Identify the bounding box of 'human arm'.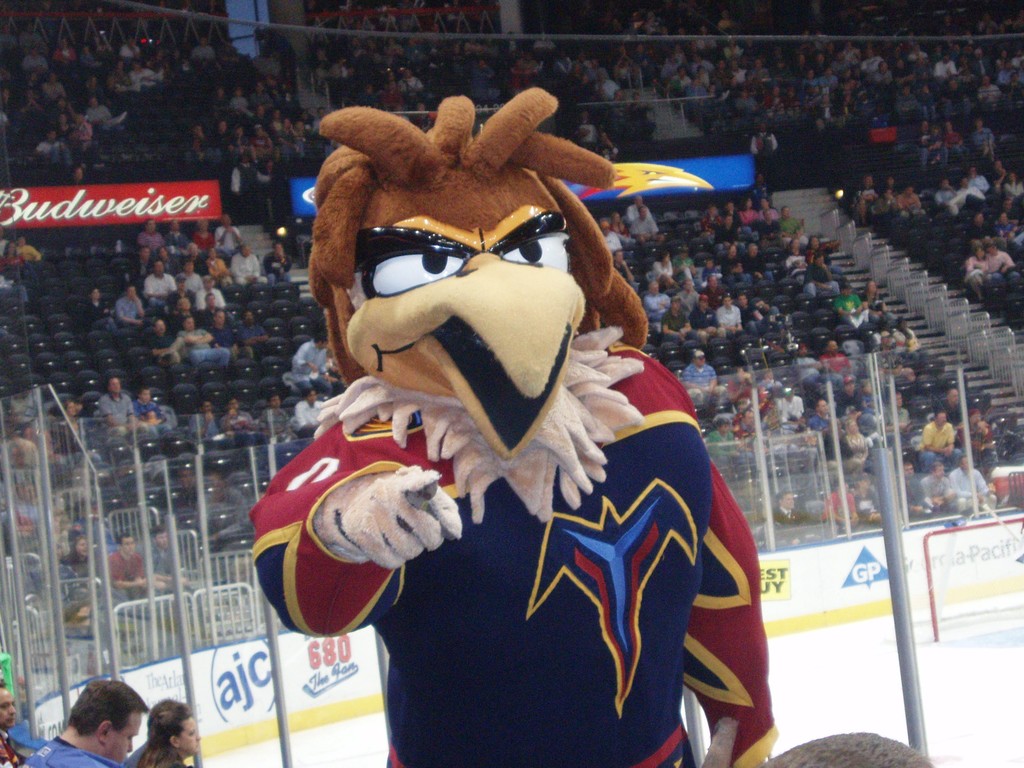
[118, 301, 140, 327].
